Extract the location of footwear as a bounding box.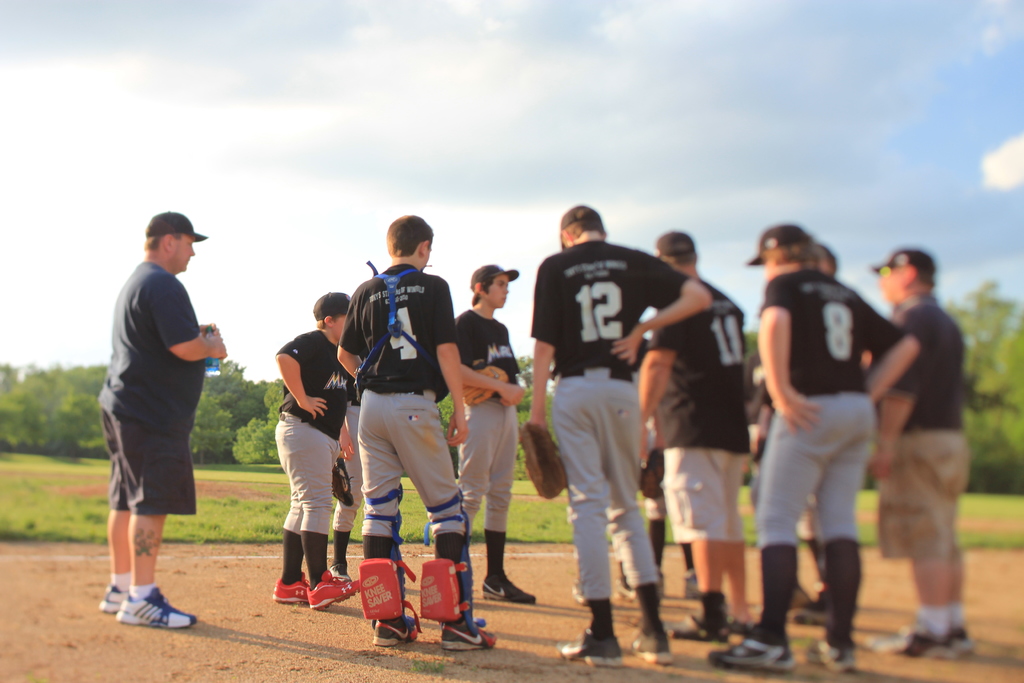
x1=664 y1=614 x2=714 y2=642.
